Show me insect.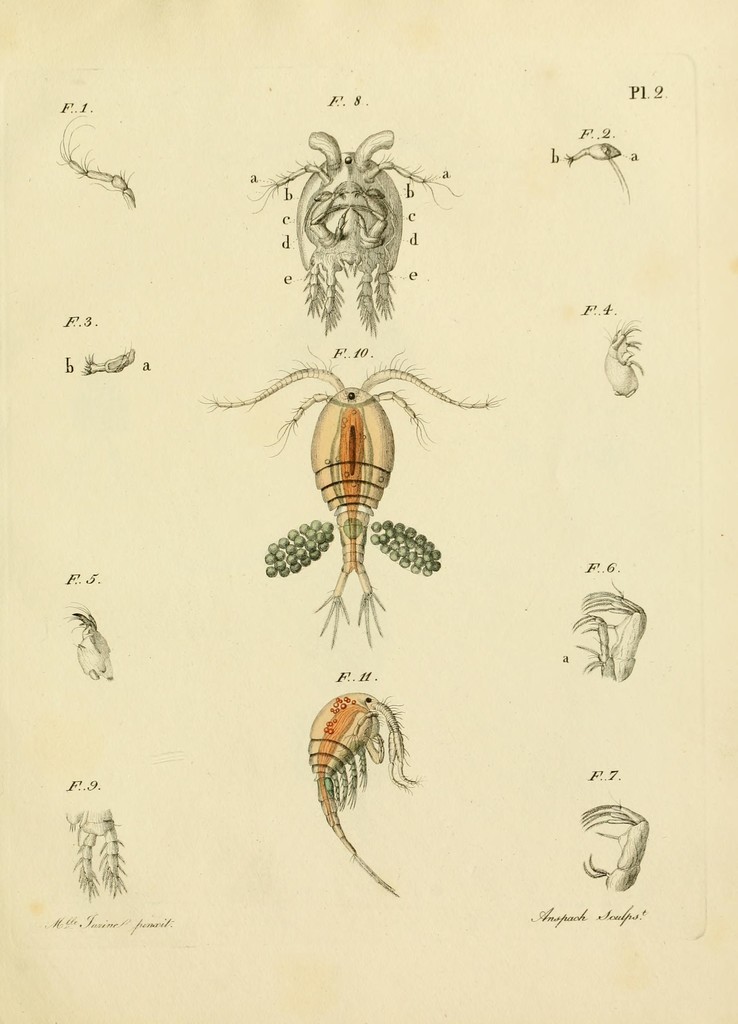
insect is here: left=304, top=687, right=421, bottom=898.
